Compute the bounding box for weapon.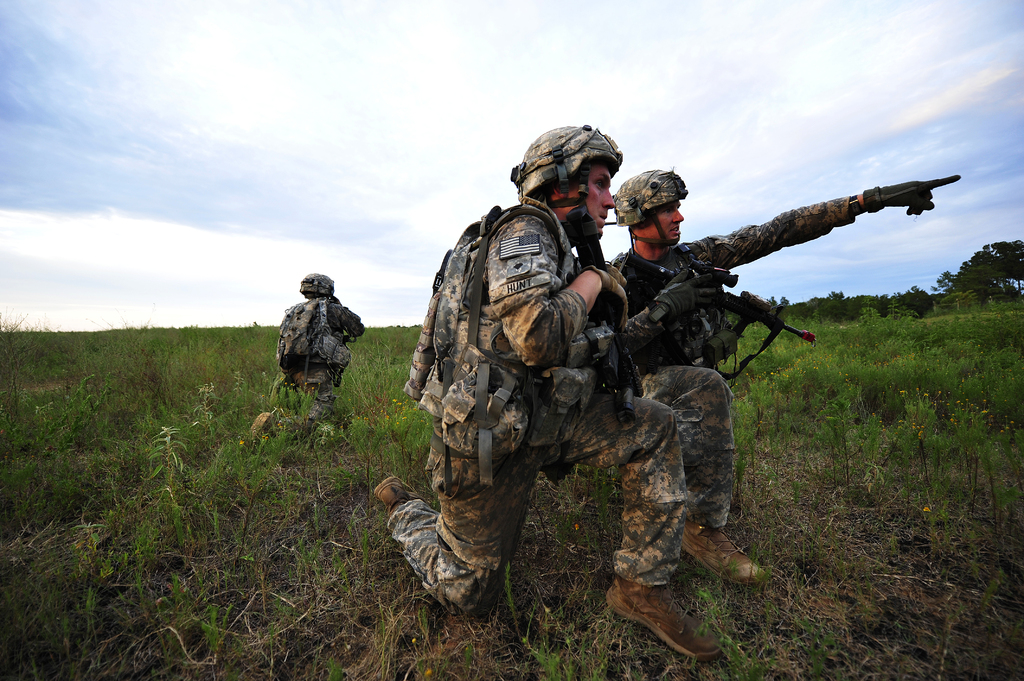
<region>616, 250, 819, 346</region>.
